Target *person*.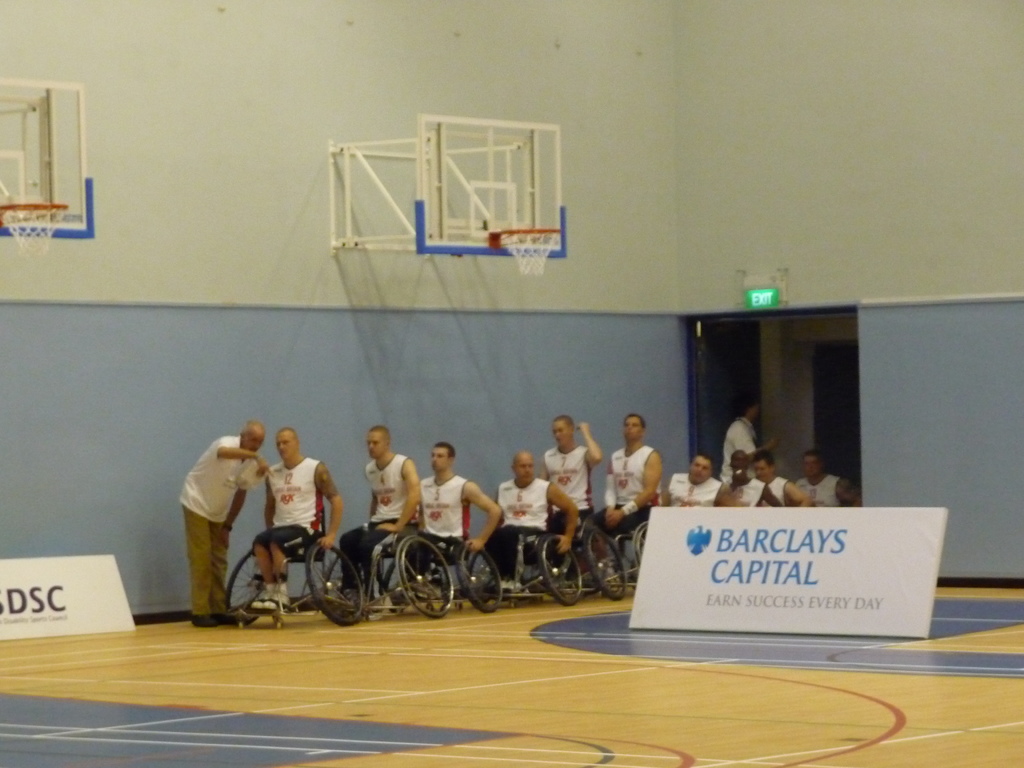
Target region: (left=596, top=412, right=666, bottom=574).
